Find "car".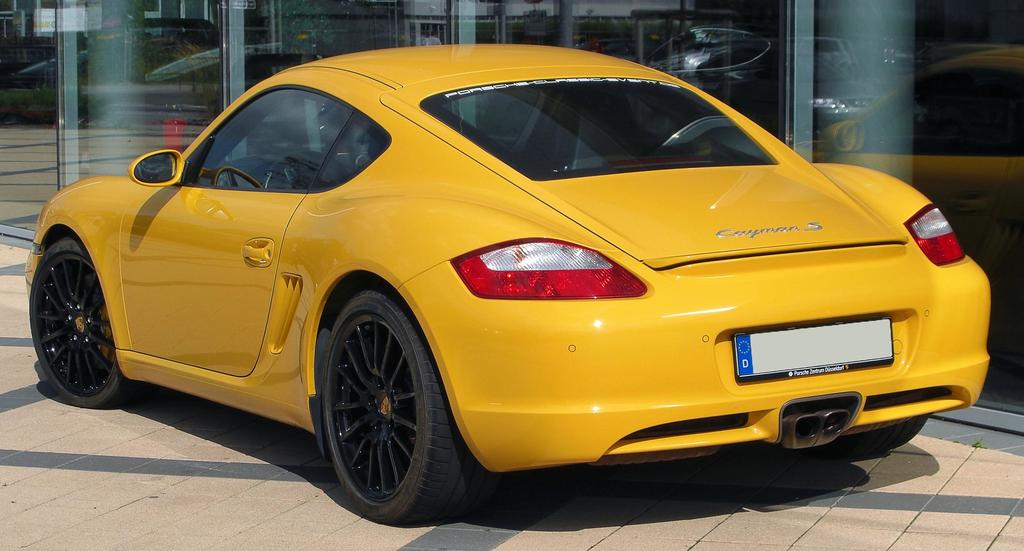
26,45,997,527.
